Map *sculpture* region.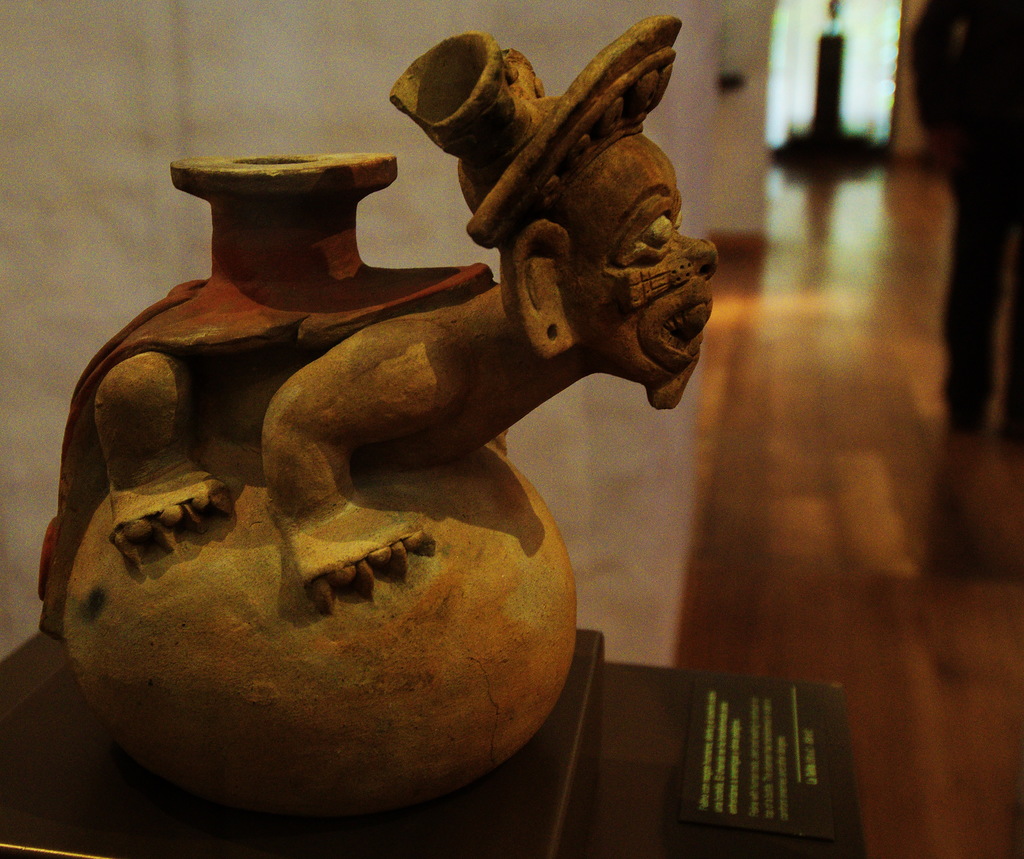
Mapped to rect(10, 0, 821, 822).
